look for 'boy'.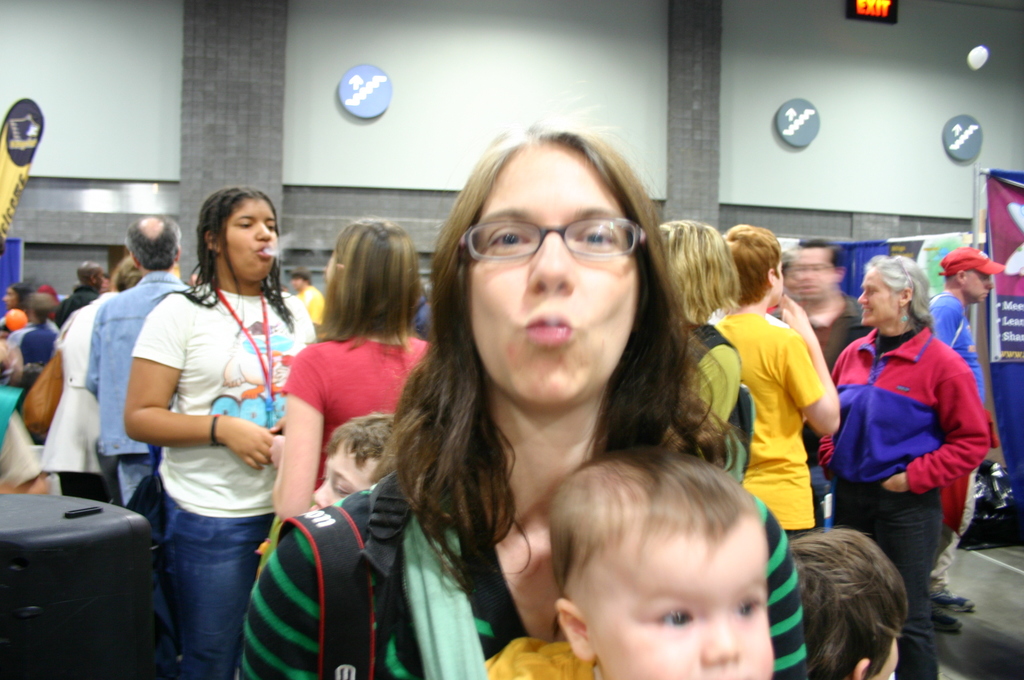
Found: 308, 412, 395, 510.
